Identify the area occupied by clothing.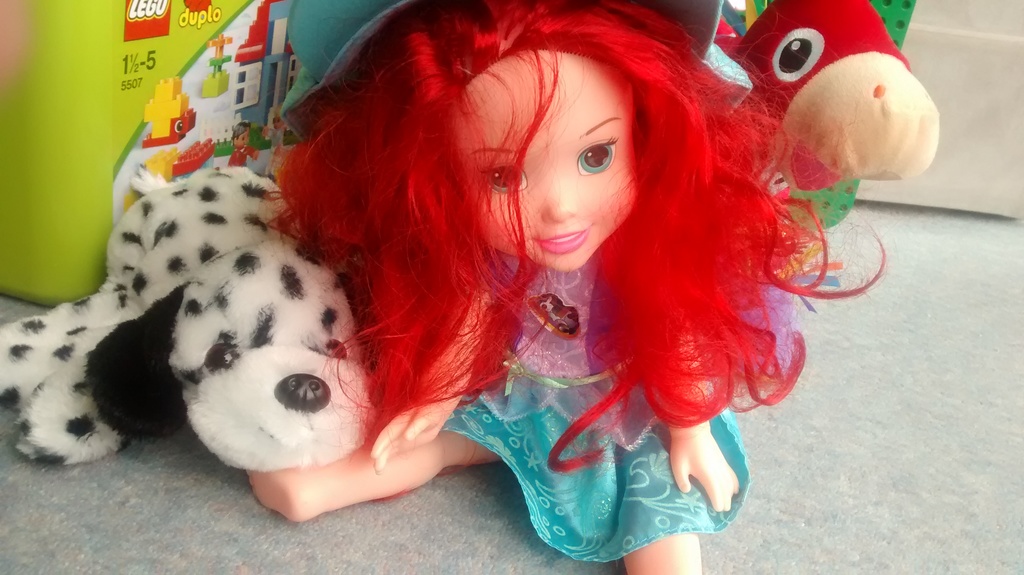
Area: 440:251:750:563.
